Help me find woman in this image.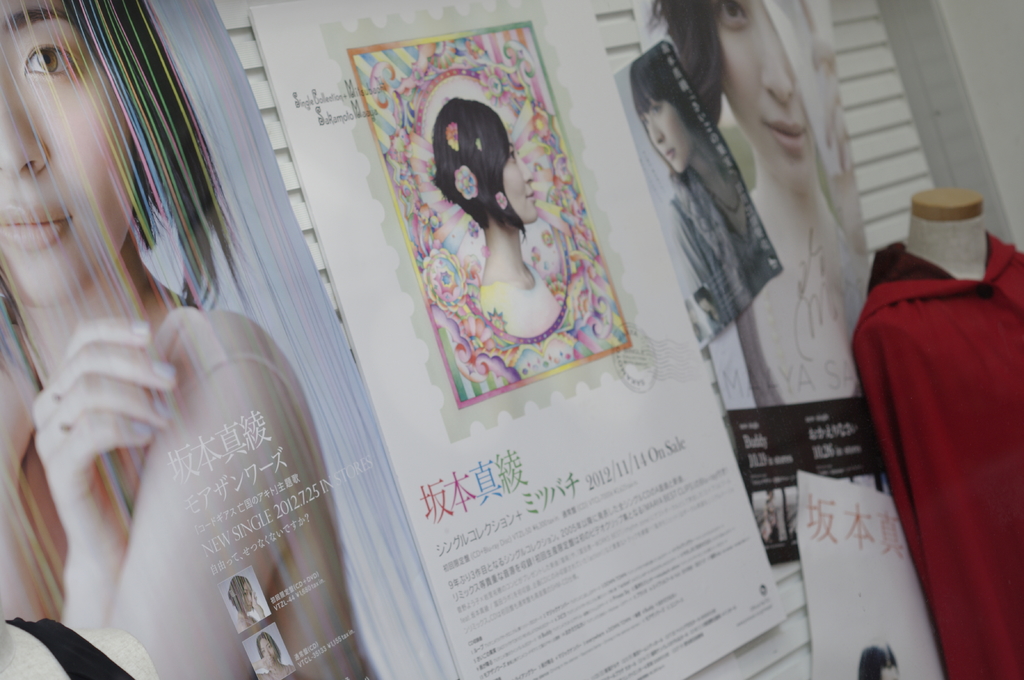
Found it: <box>624,42,784,329</box>.
